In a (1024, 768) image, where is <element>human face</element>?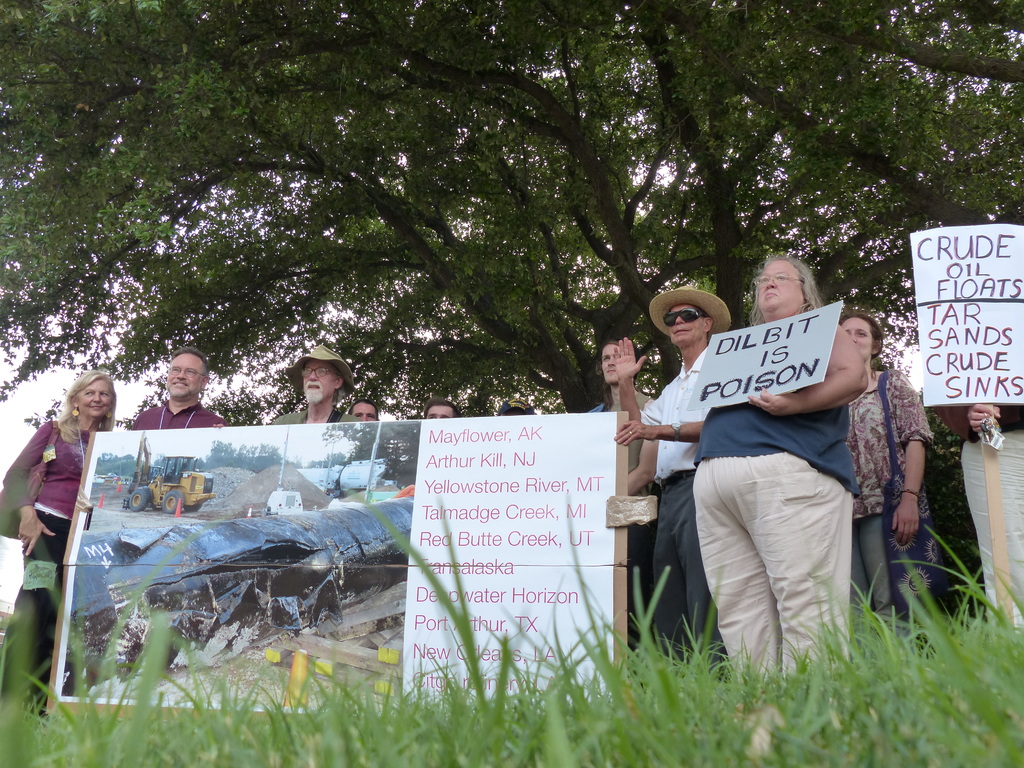
locate(353, 403, 378, 423).
